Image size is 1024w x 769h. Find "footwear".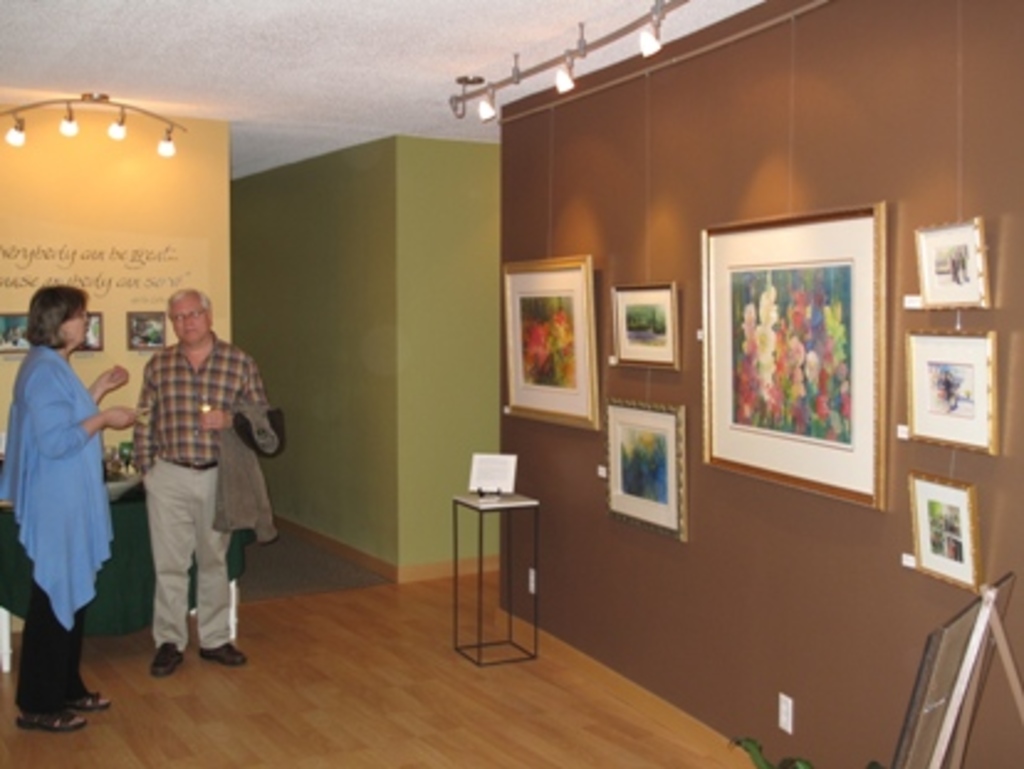
l=15, t=705, r=74, b=724.
